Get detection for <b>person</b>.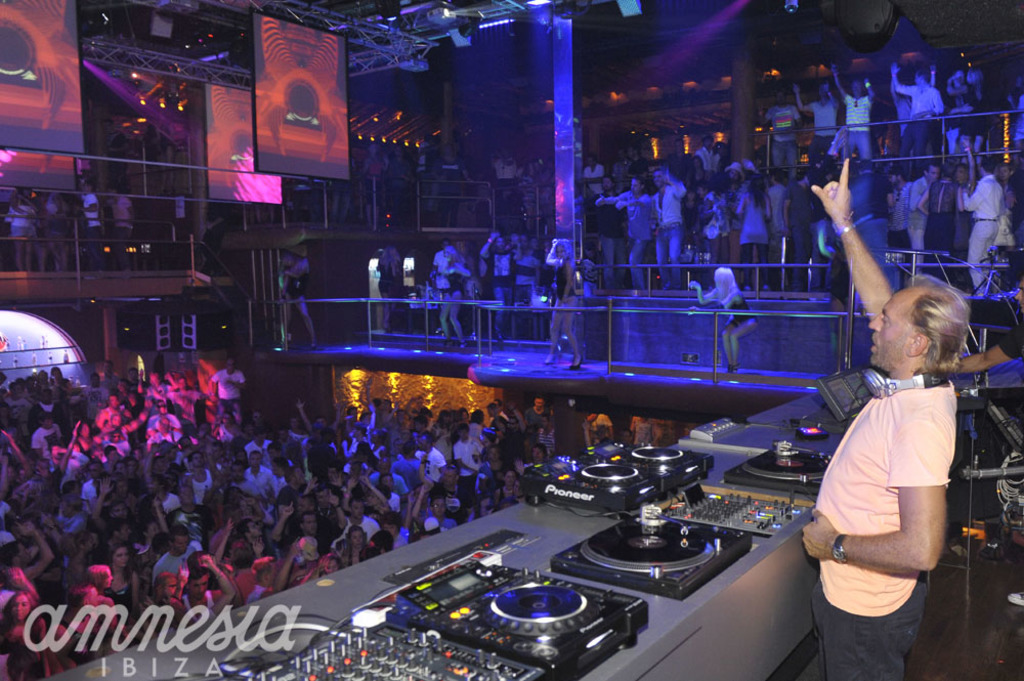
Detection: [left=541, top=238, right=588, bottom=368].
